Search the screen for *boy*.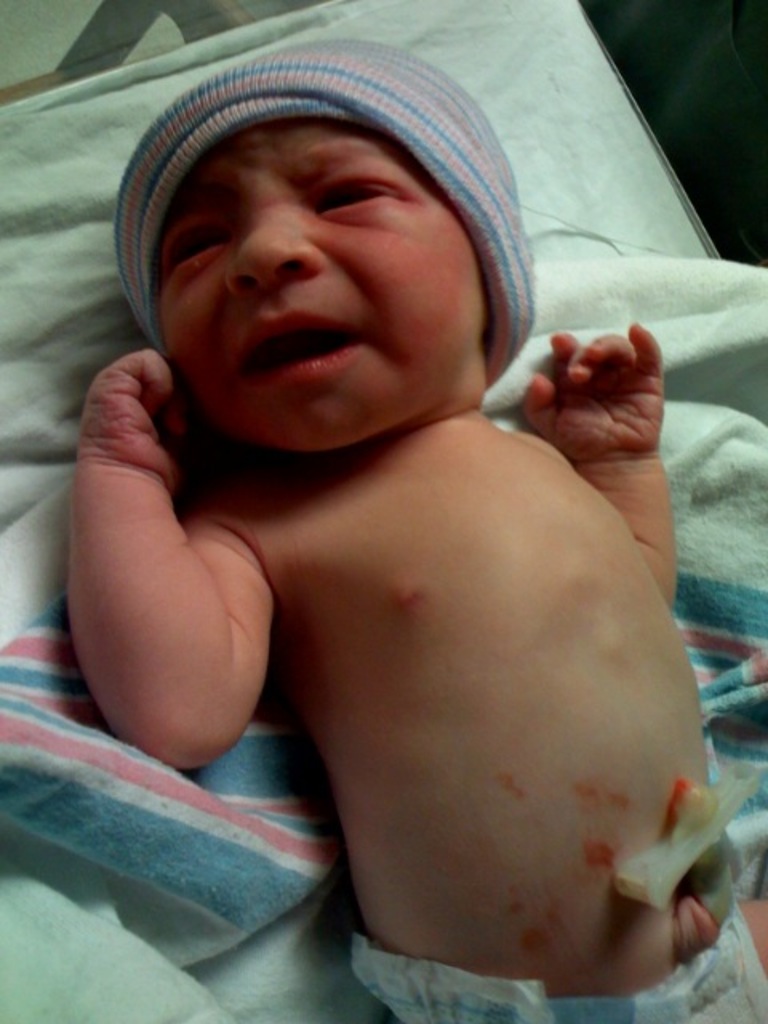
Found at [74, 32, 766, 1022].
